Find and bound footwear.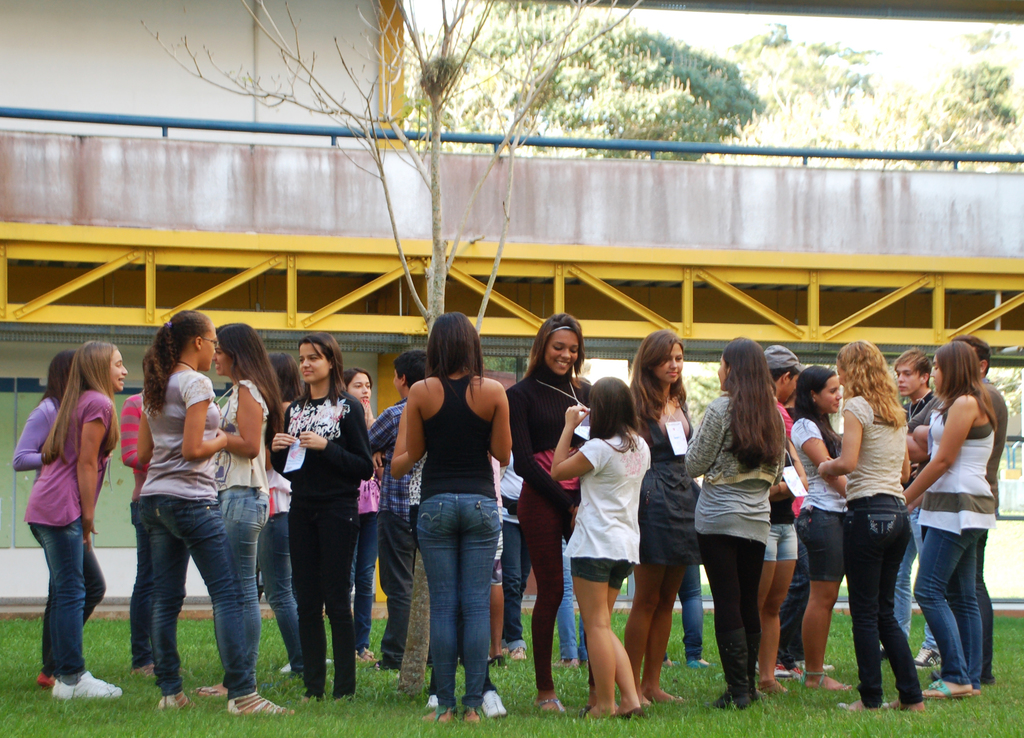
Bound: pyautogui.locateOnScreen(775, 661, 794, 677).
